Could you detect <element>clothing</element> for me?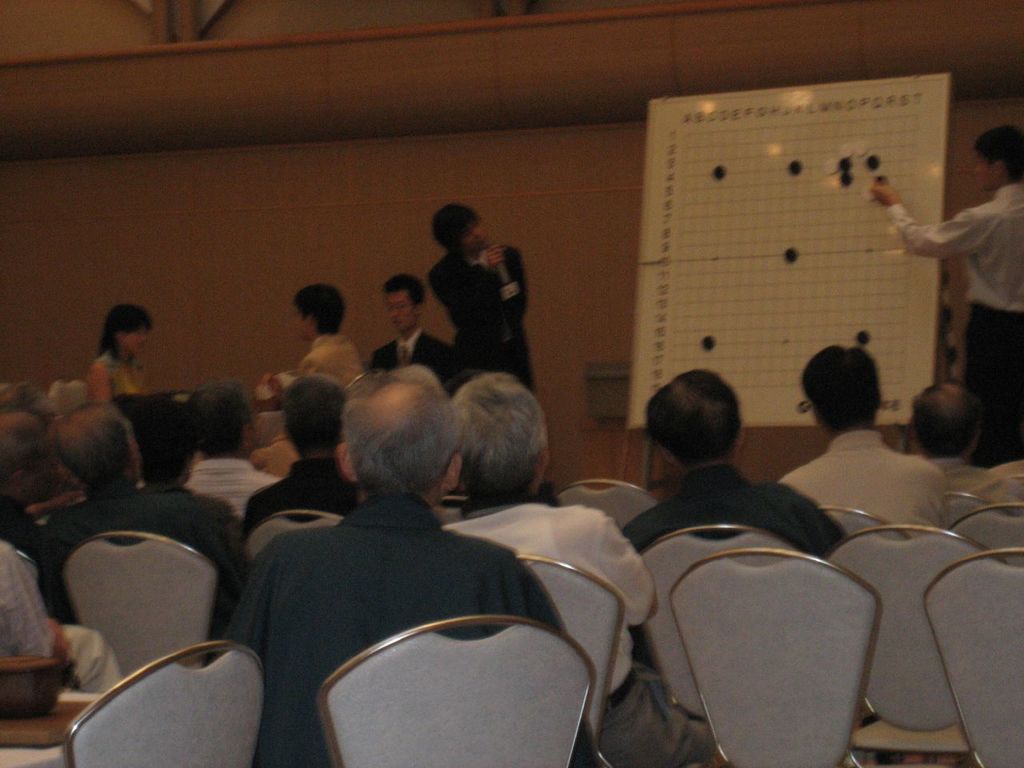
Detection result: [883,184,1023,464].
